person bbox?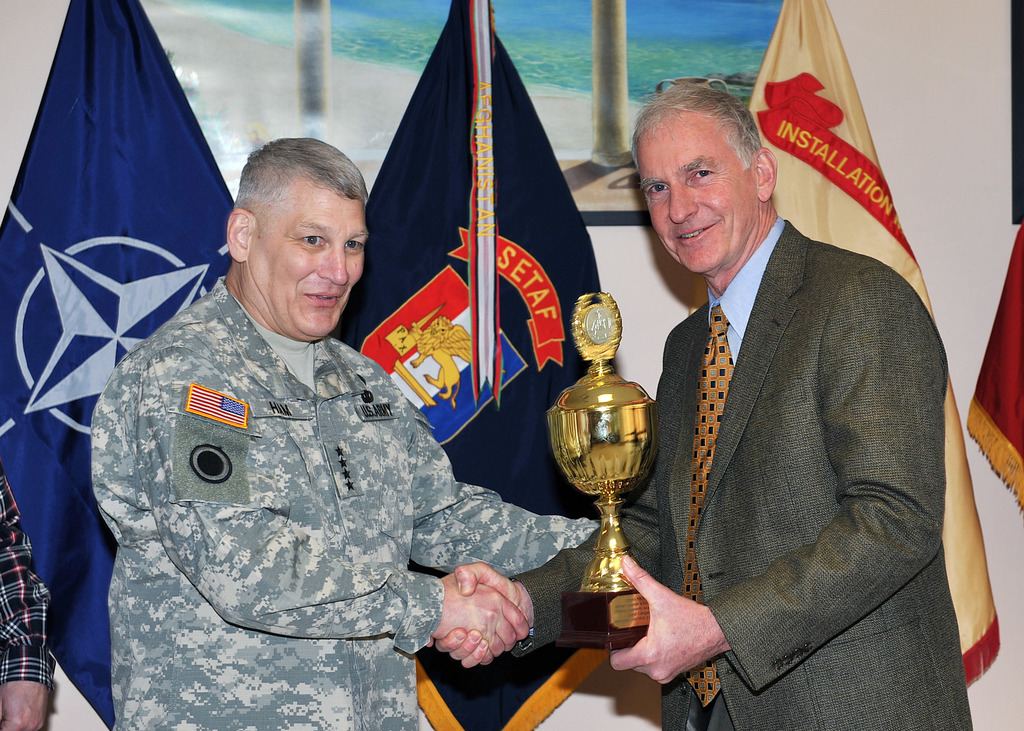
122:140:607:730
